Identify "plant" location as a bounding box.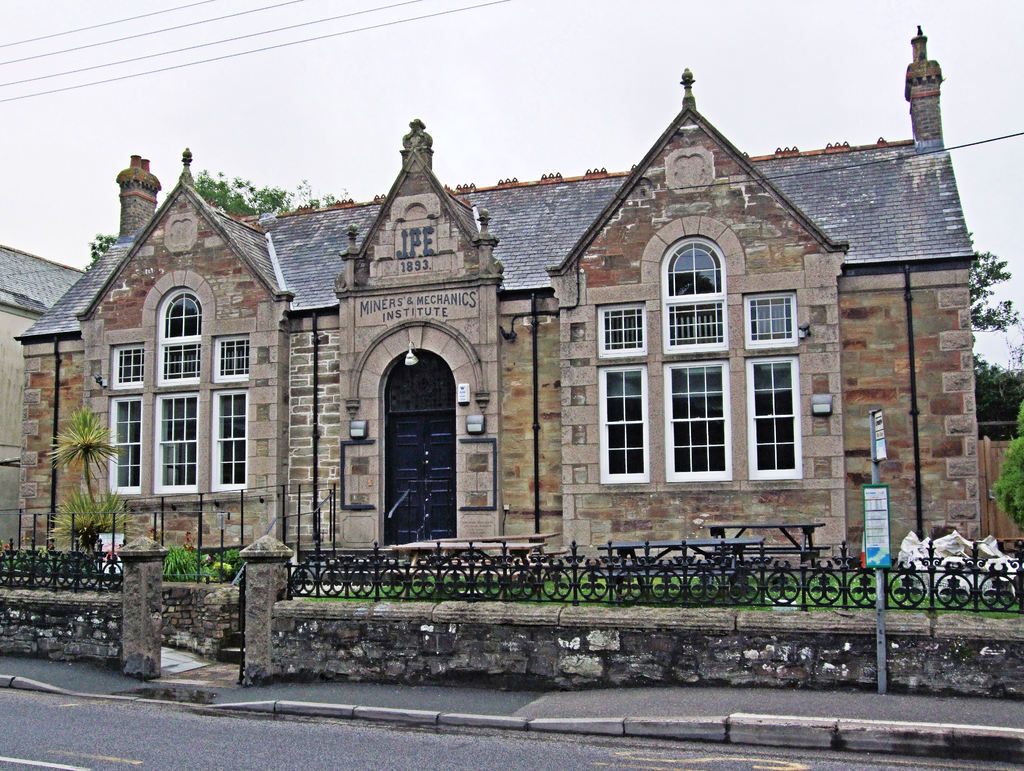
<box>155,532,232,570</box>.
